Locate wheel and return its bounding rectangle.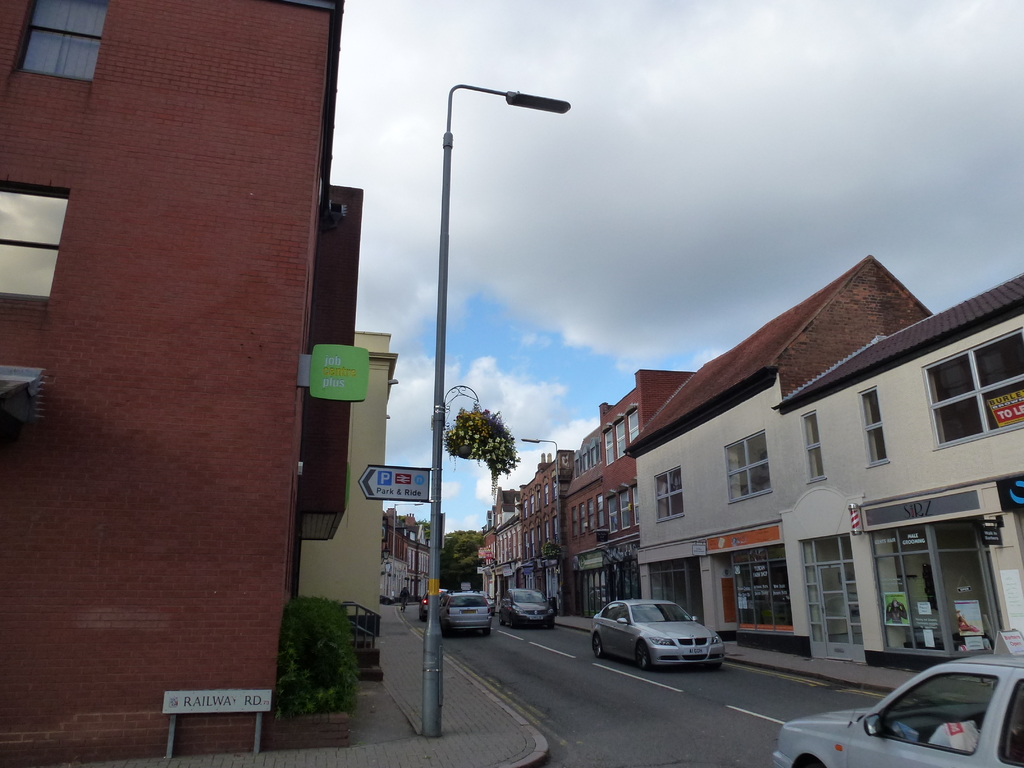
{"x1": 500, "y1": 611, "x2": 506, "y2": 627}.
